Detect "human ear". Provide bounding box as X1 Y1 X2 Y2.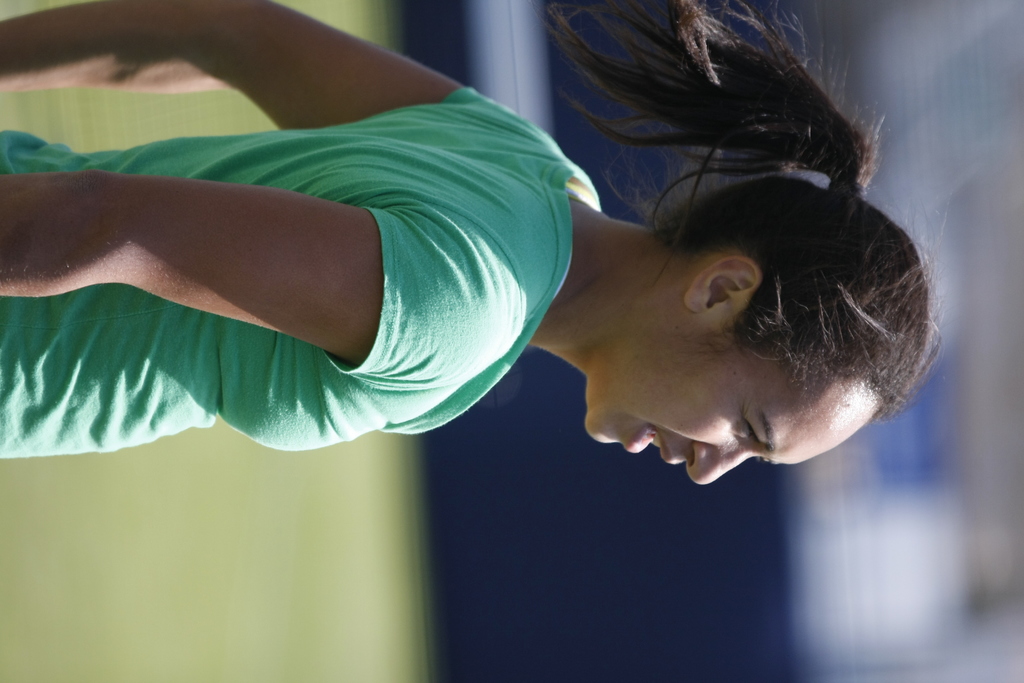
685 254 763 311.
